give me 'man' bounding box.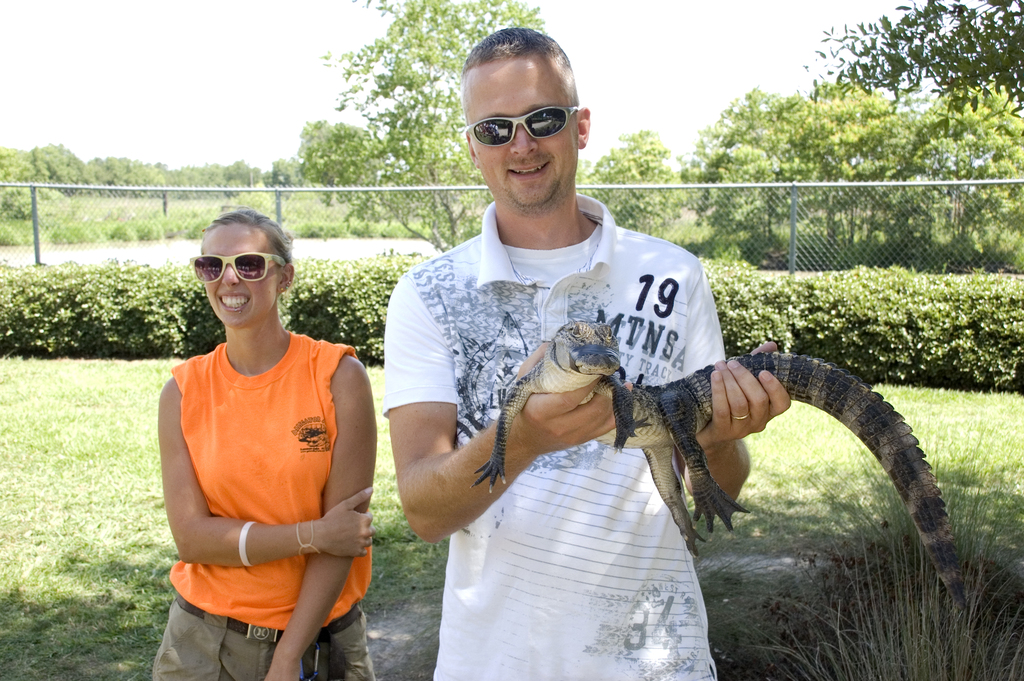
left=374, top=15, right=731, bottom=680.
